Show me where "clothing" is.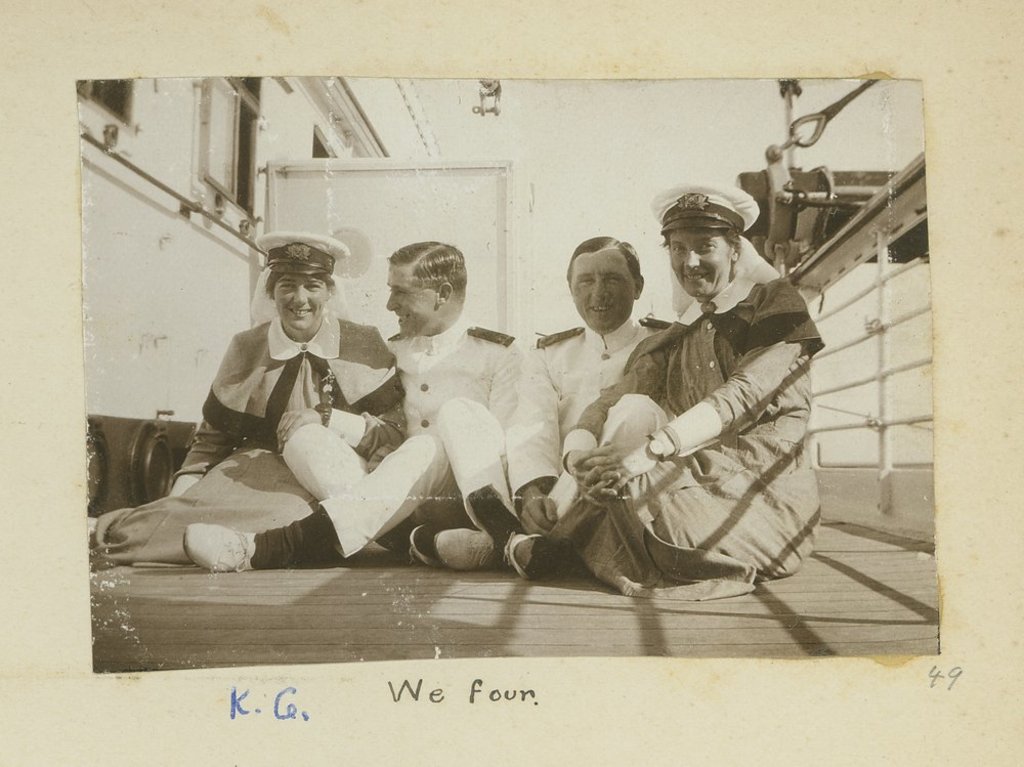
"clothing" is at (384,266,433,340).
